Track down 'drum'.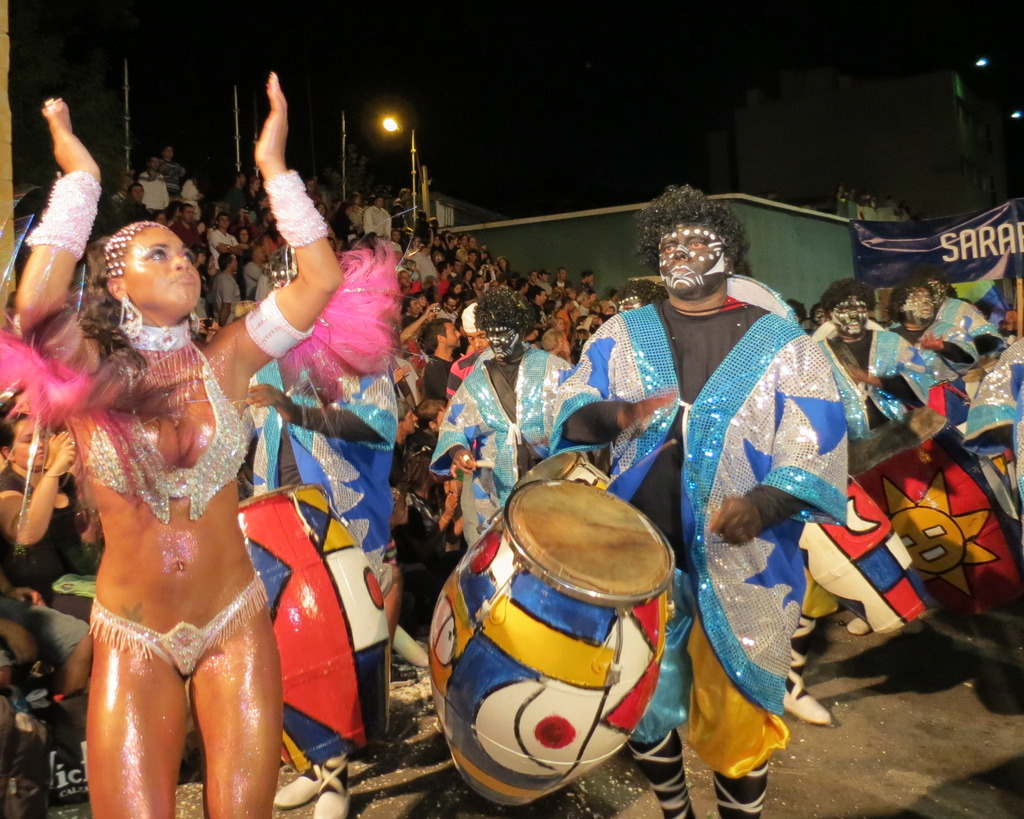
Tracked to <bbox>517, 454, 612, 492</bbox>.
